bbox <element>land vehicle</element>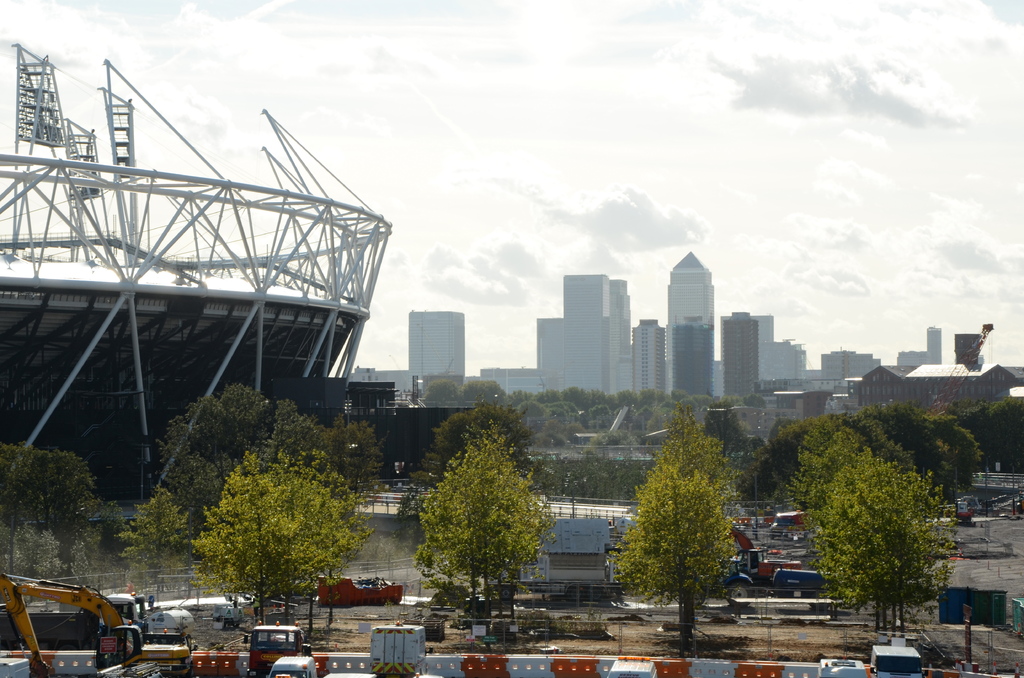
Rect(813, 656, 868, 677)
